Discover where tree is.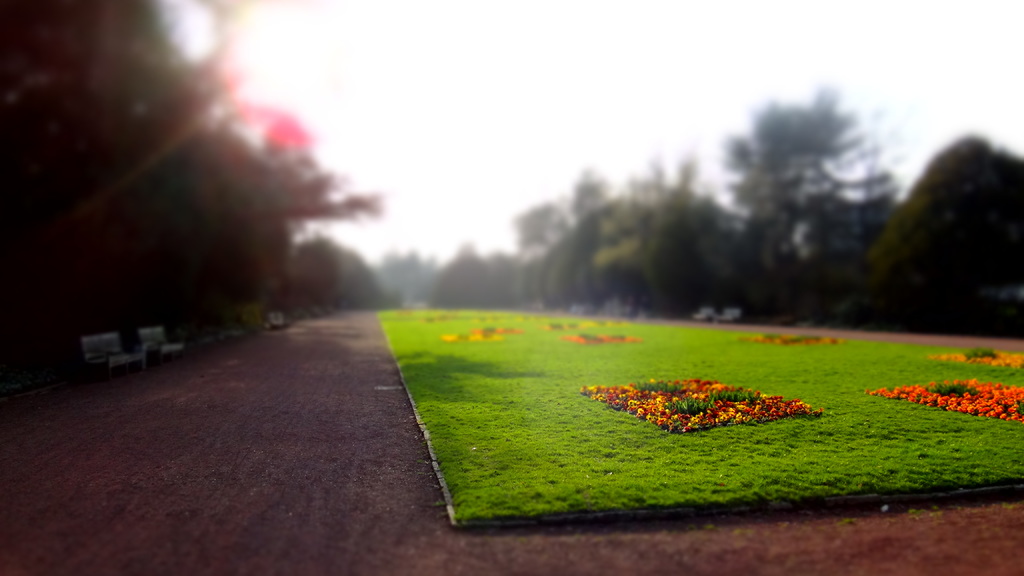
Discovered at 726,87,902,326.
